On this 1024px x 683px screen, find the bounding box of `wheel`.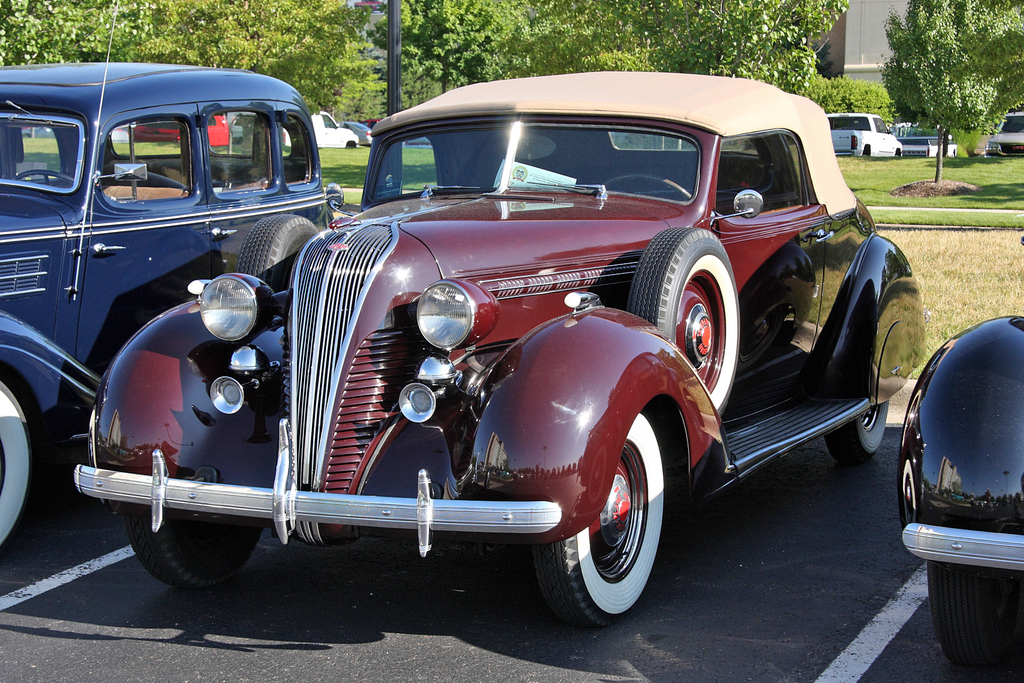
Bounding box: 628,227,739,415.
